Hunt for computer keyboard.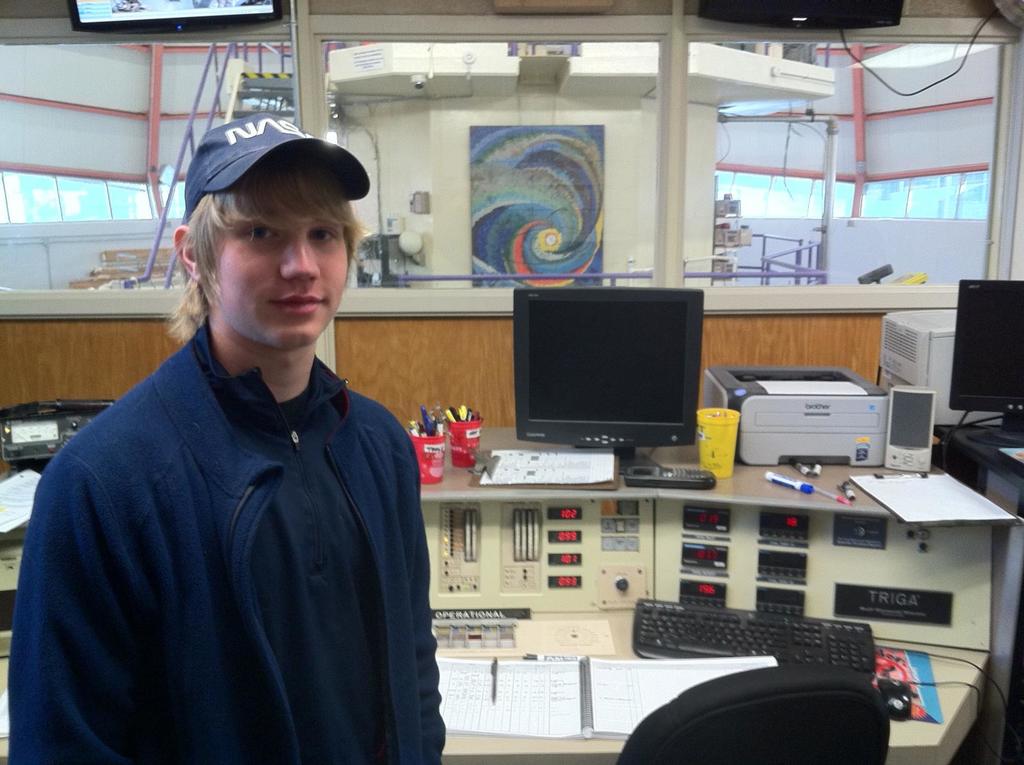
Hunted down at <box>634,595,877,679</box>.
